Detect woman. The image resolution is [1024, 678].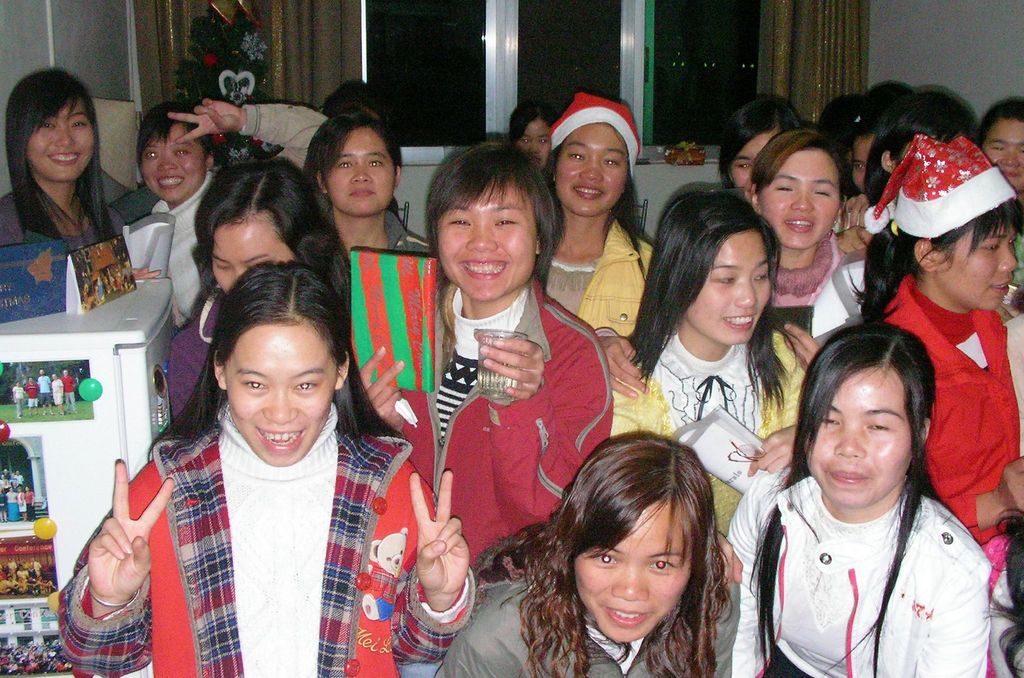
box=[527, 93, 659, 349].
